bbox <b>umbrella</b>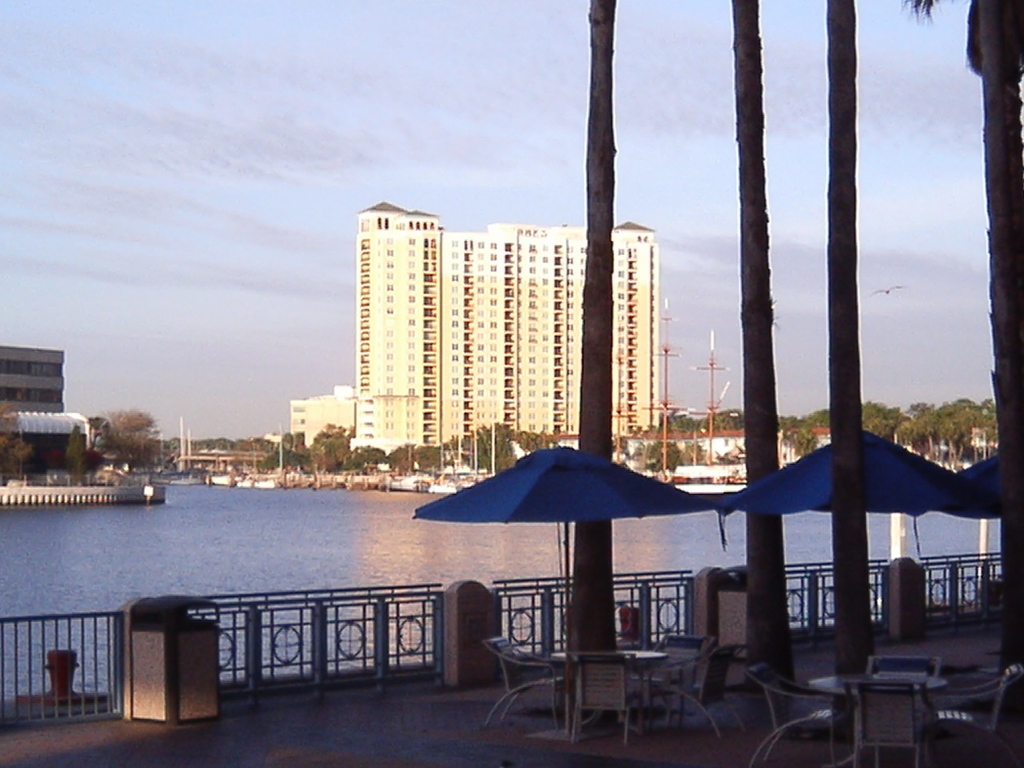
950:450:1014:618
